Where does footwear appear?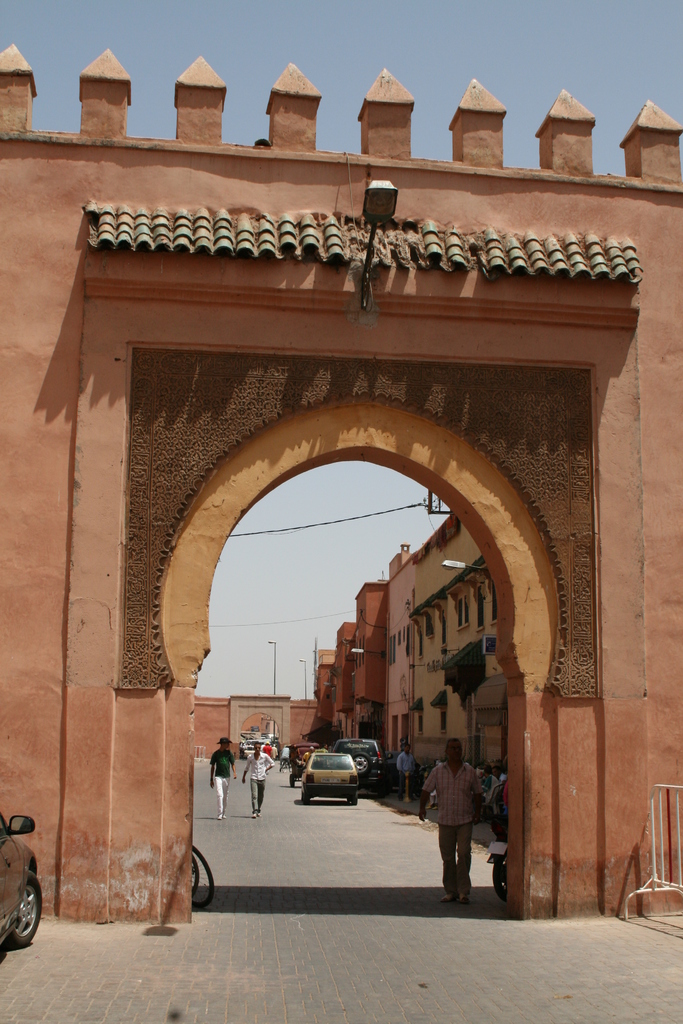
Appears at bbox(454, 886, 470, 902).
